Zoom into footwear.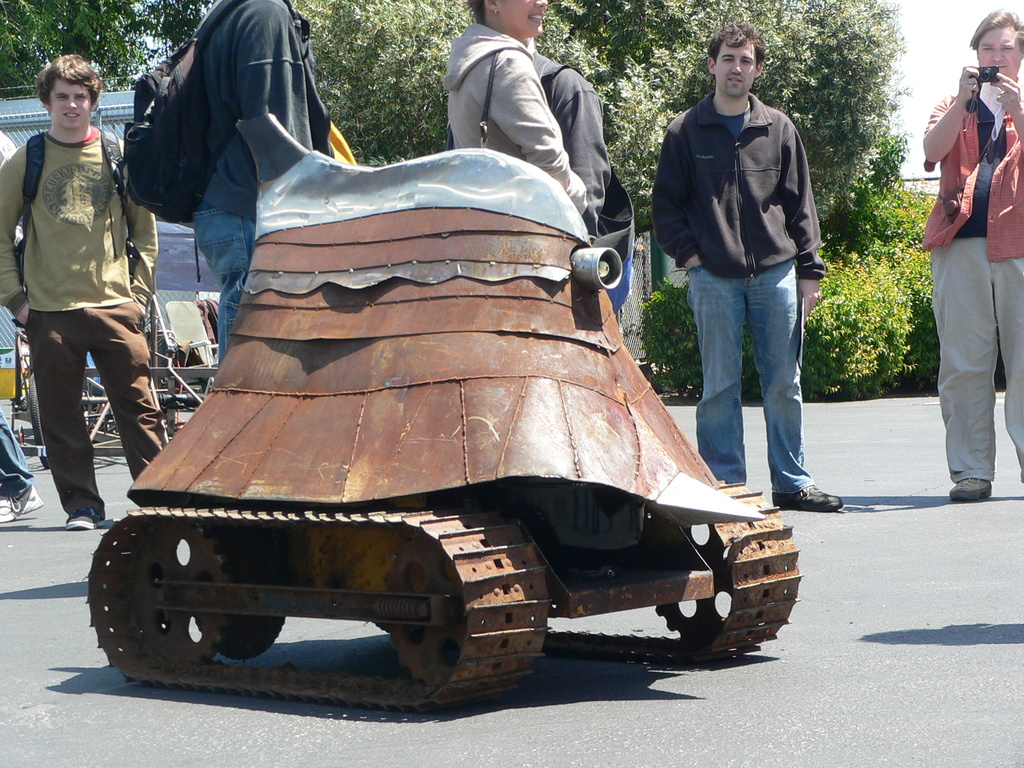
Zoom target: box=[0, 486, 48, 524].
